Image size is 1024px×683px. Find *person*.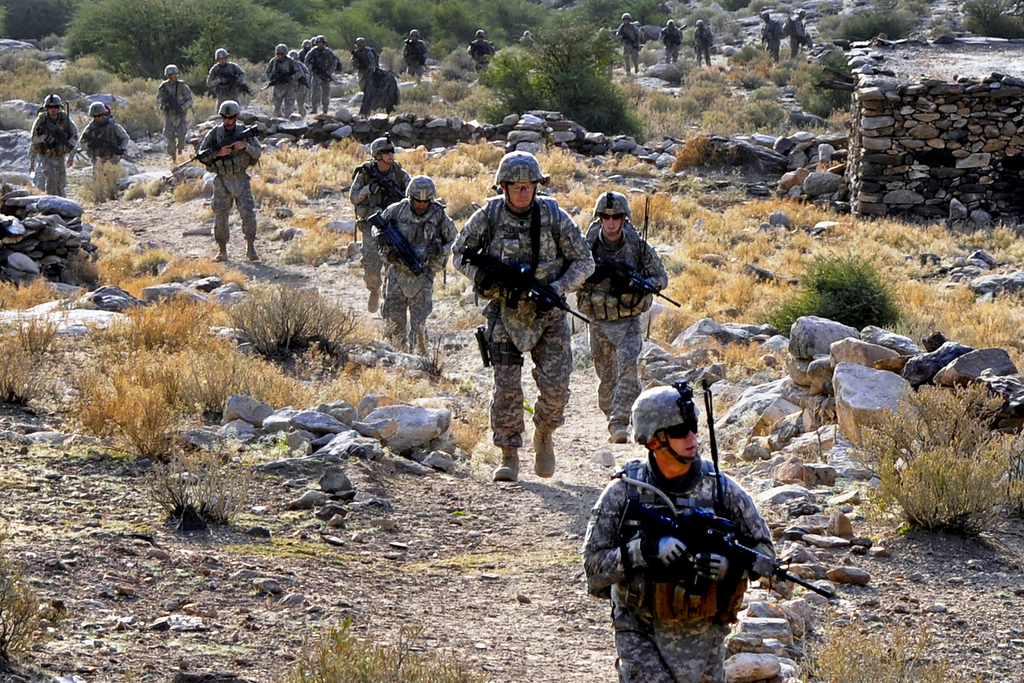
(x1=362, y1=62, x2=397, y2=115).
